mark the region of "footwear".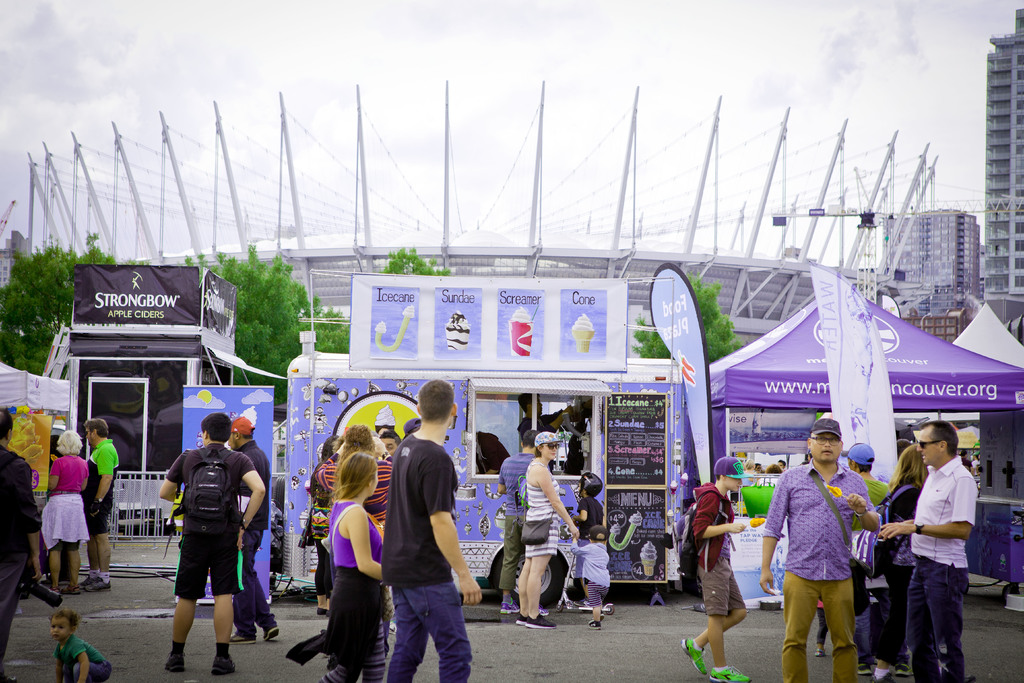
Region: [899, 667, 909, 678].
